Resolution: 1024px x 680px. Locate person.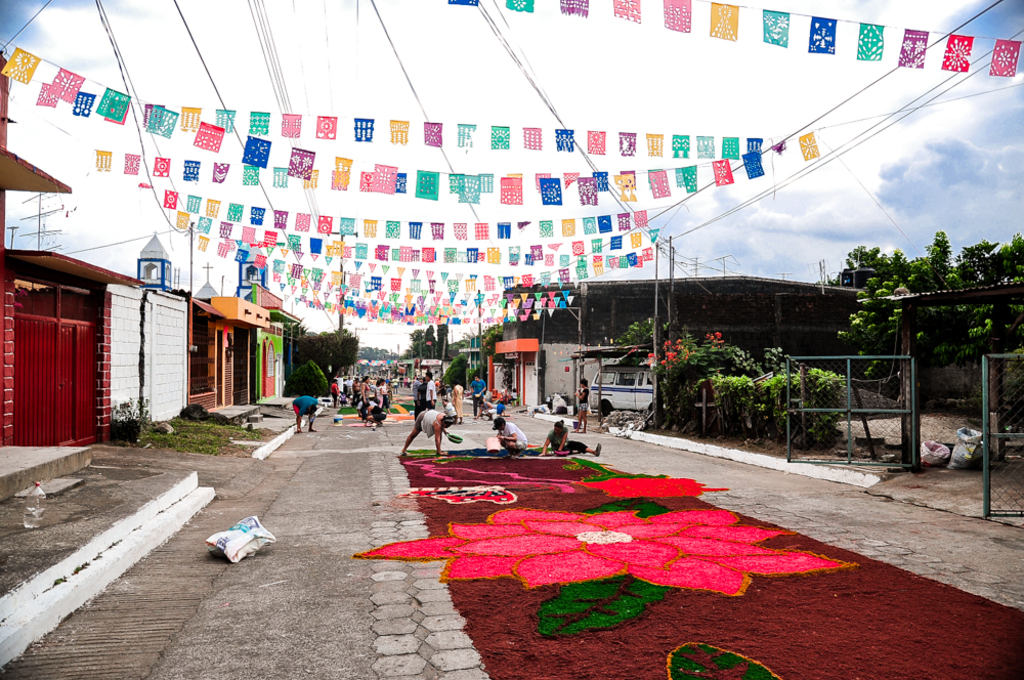
396:402:464:458.
